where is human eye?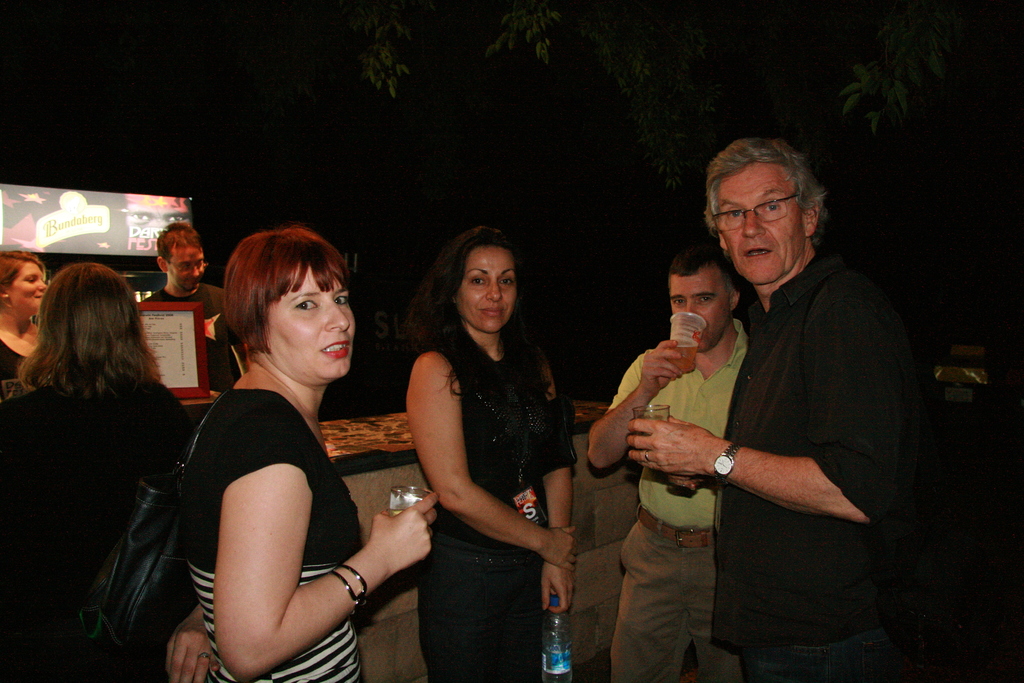
locate(675, 298, 688, 307).
